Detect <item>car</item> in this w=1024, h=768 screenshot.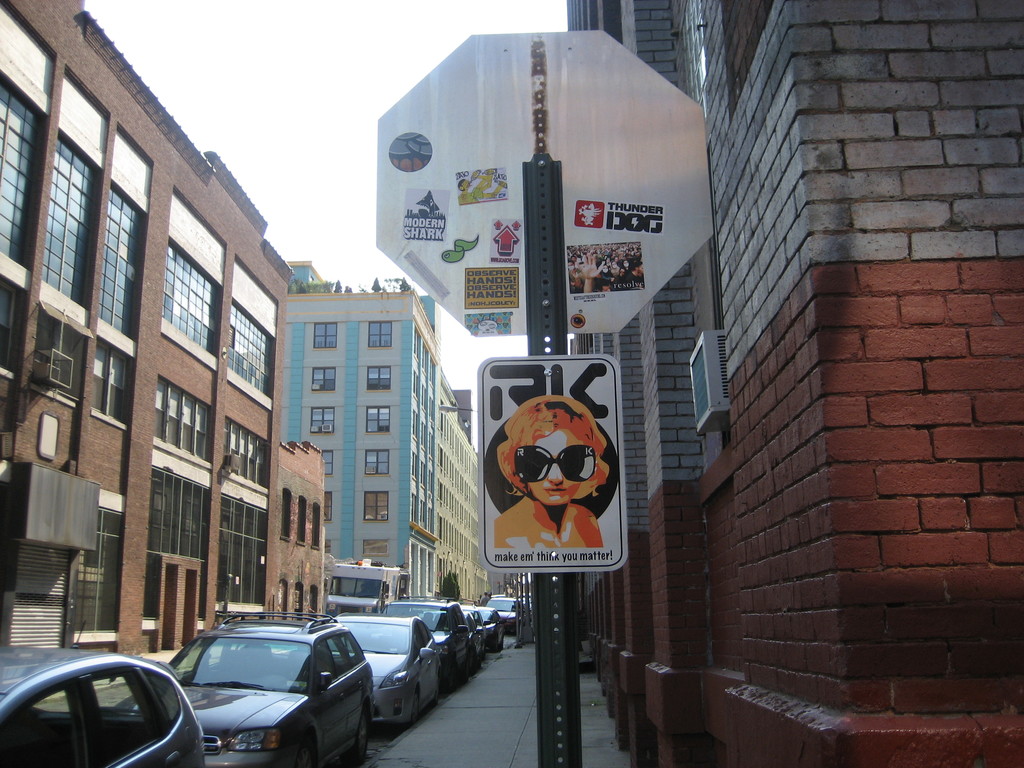
Detection: BBox(378, 593, 475, 684).
